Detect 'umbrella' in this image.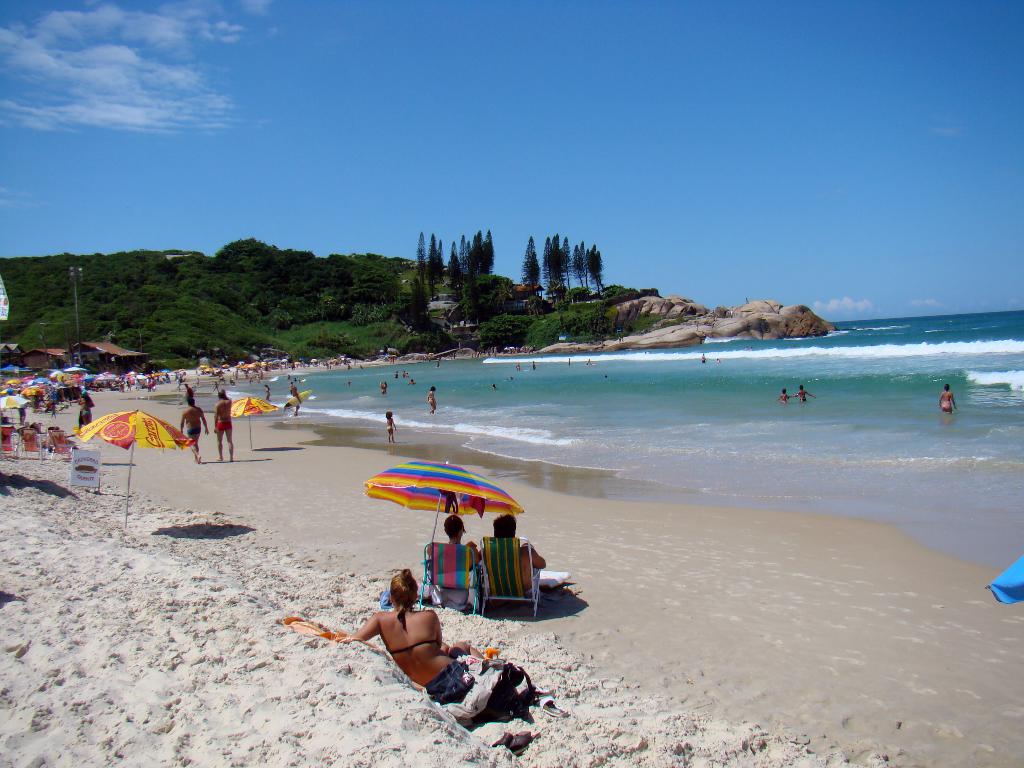
Detection: l=0, t=392, r=30, b=424.
